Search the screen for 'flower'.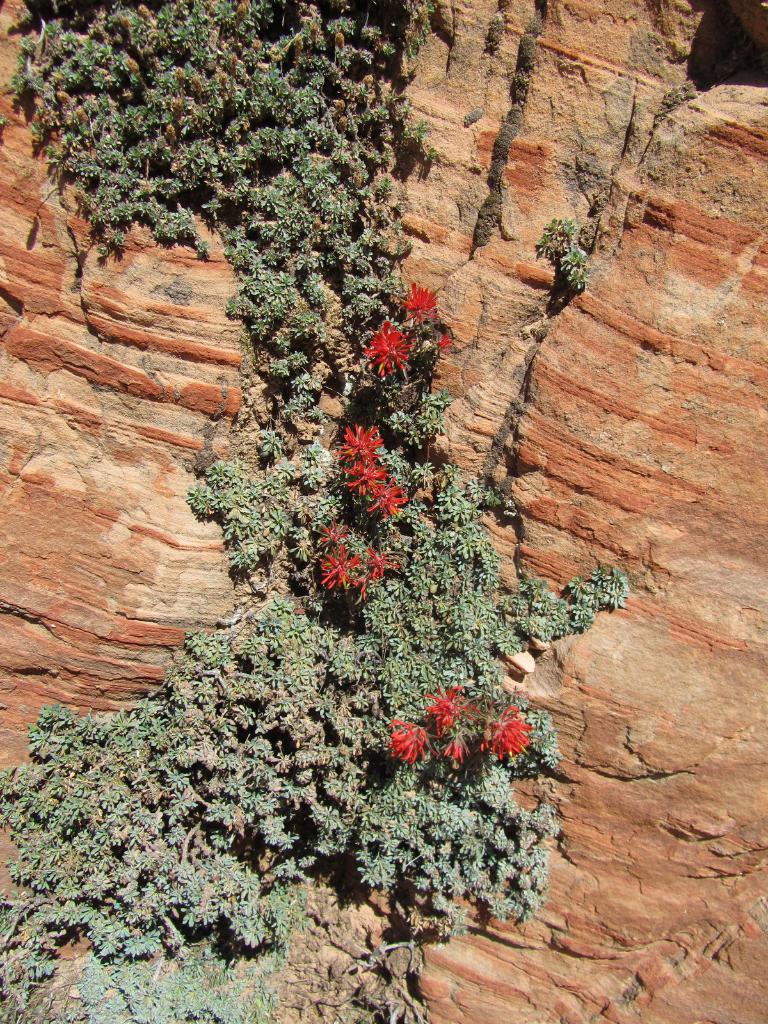
Found at {"left": 438, "top": 332, "right": 461, "bottom": 356}.
